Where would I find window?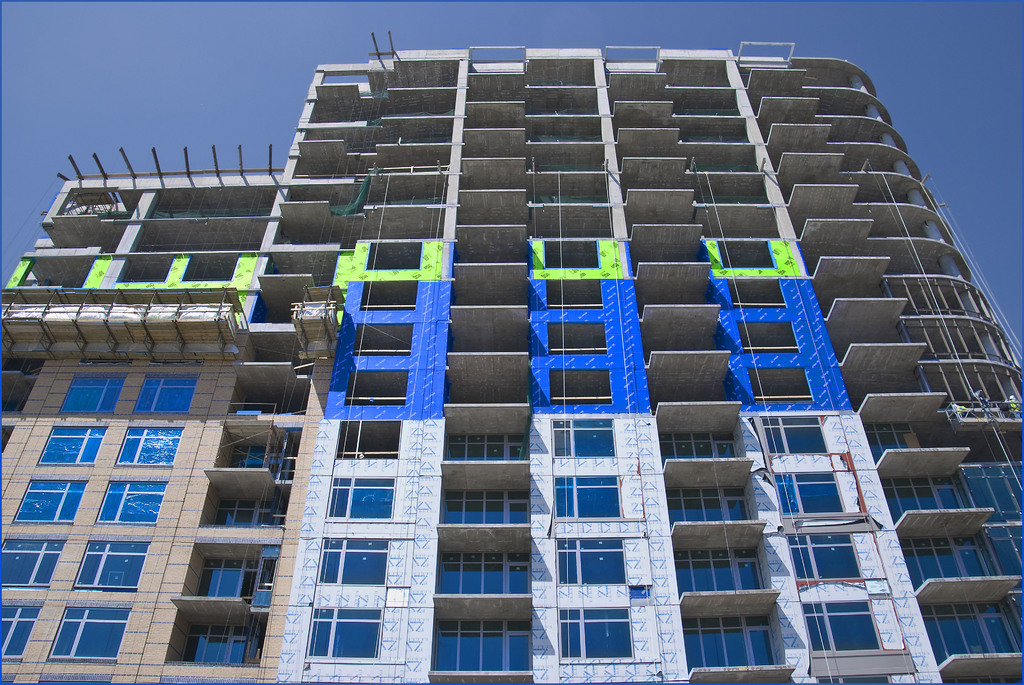
At [58, 372, 126, 420].
